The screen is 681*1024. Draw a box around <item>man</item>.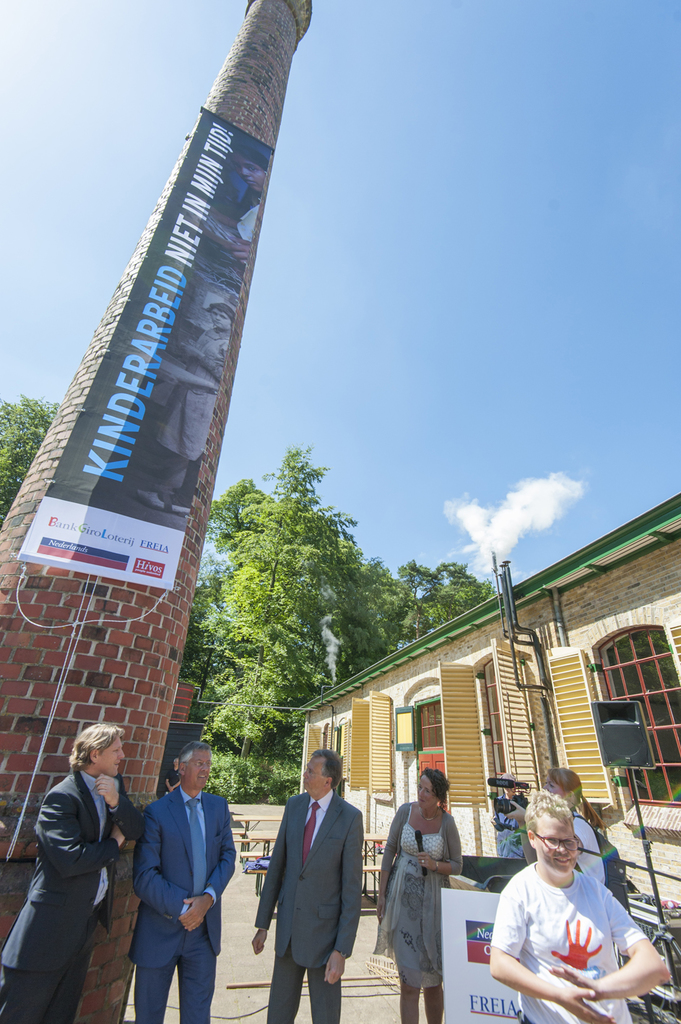
rect(11, 717, 129, 1017).
